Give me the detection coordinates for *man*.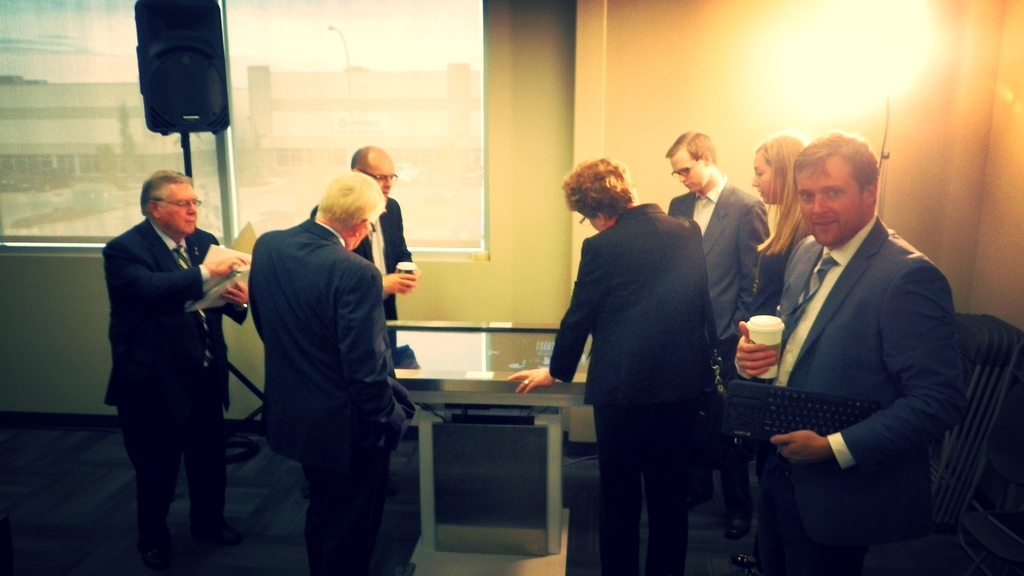
box(92, 140, 247, 562).
